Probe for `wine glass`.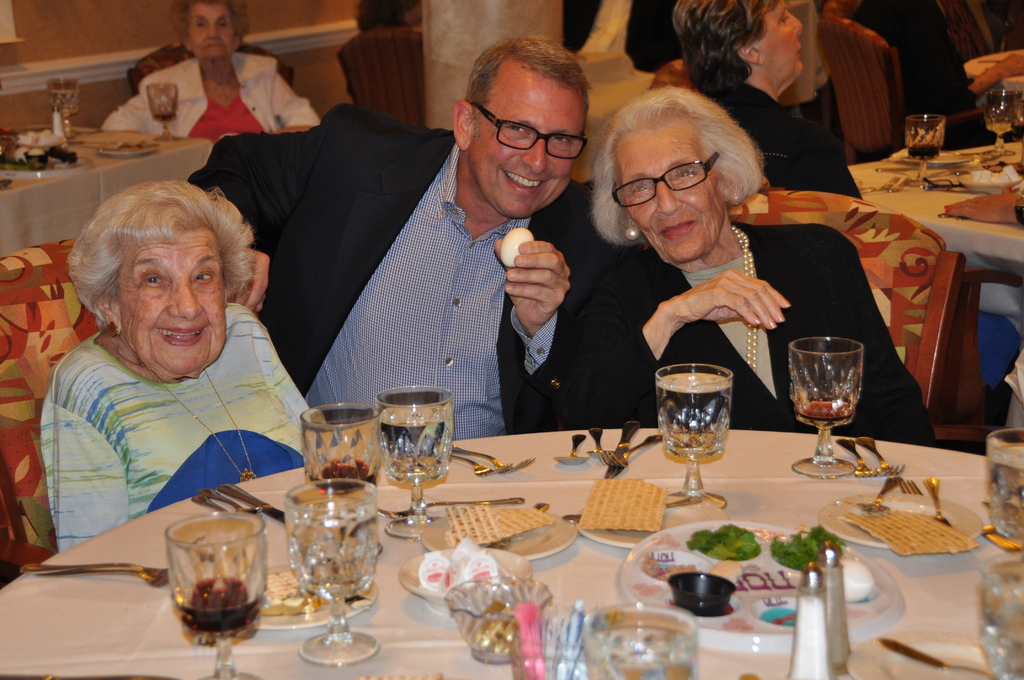
Probe result: box(586, 610, 701, 679).
